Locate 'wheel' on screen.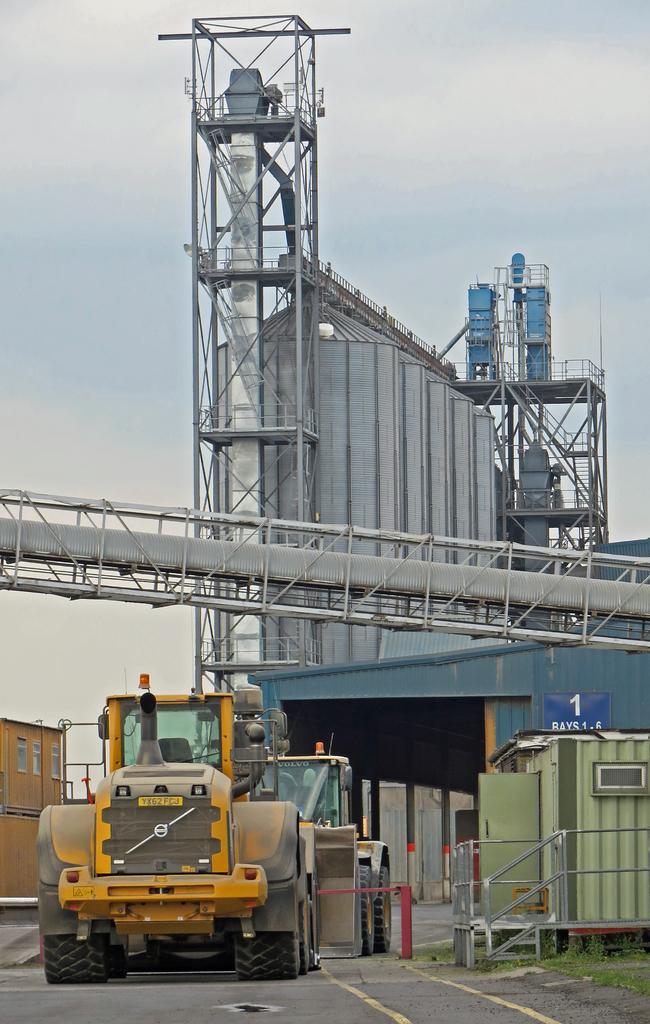
On screen at [left=106, top=934, right=129, bottom=977].
